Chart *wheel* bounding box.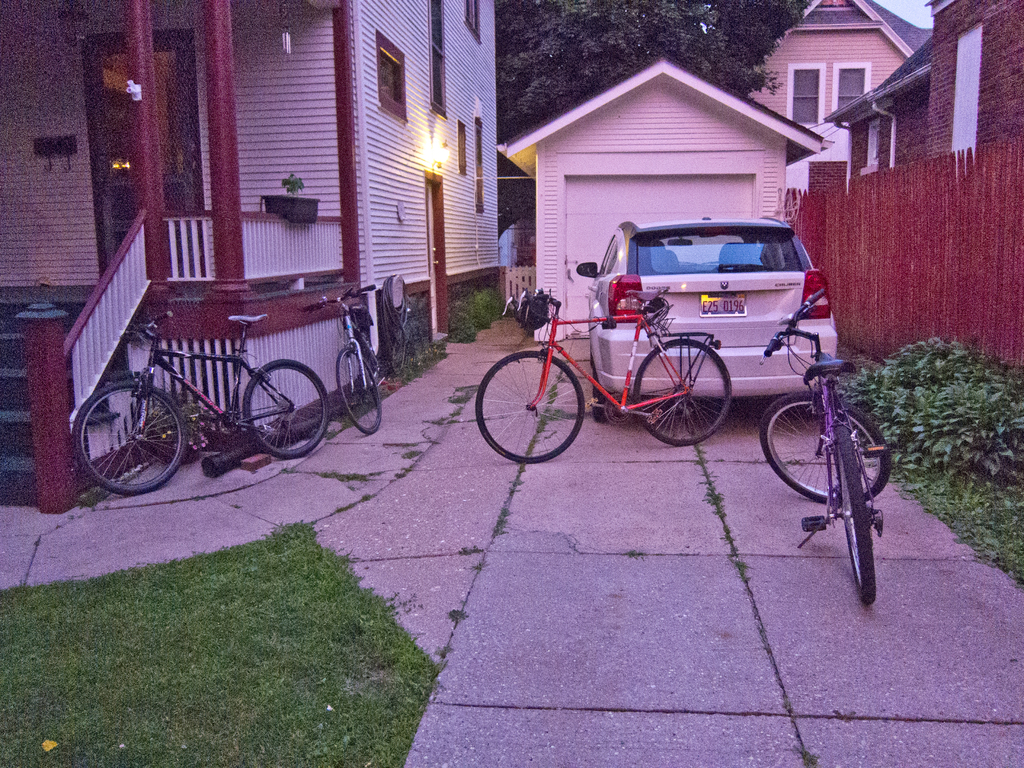
Charted: box=[835, 438, 875, 602].
